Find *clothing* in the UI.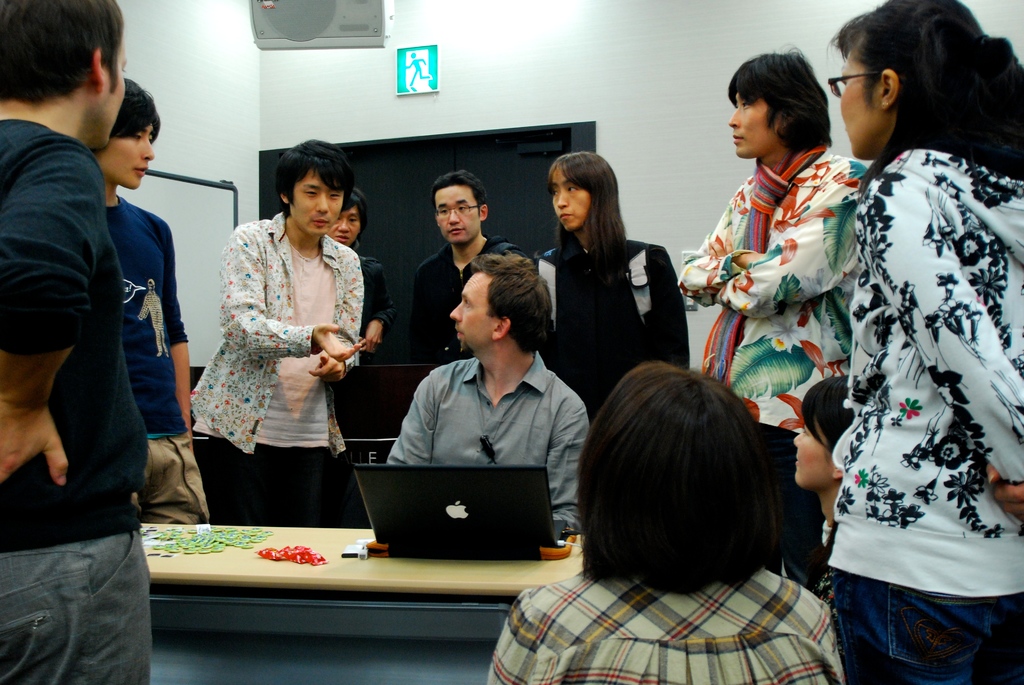
UI element at x1=0, y1=114, x2=153, y2=684.
